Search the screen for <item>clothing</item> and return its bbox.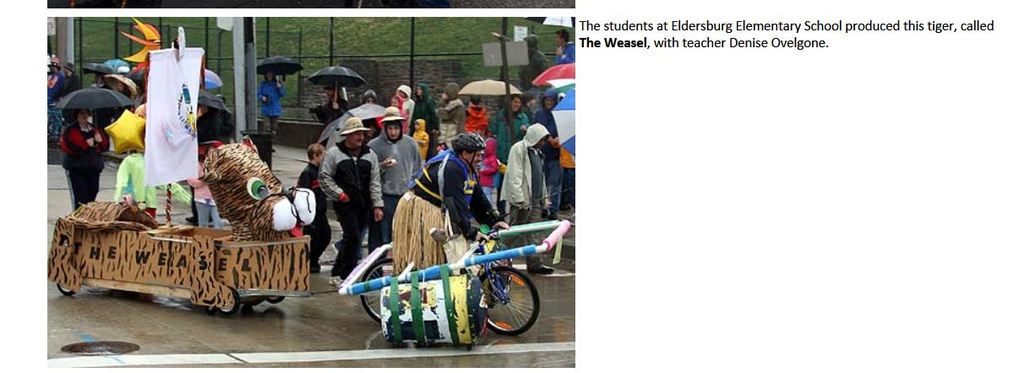
Found: 393, 152, 503, 272.
